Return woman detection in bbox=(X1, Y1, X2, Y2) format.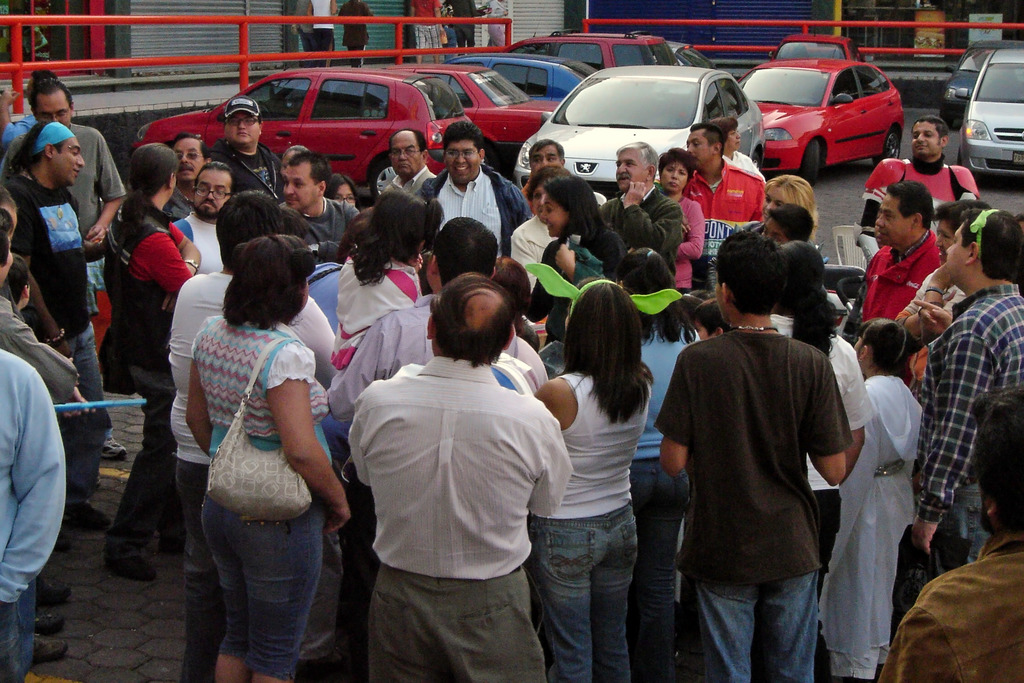
bbox=(334, 186, 443, 348).
